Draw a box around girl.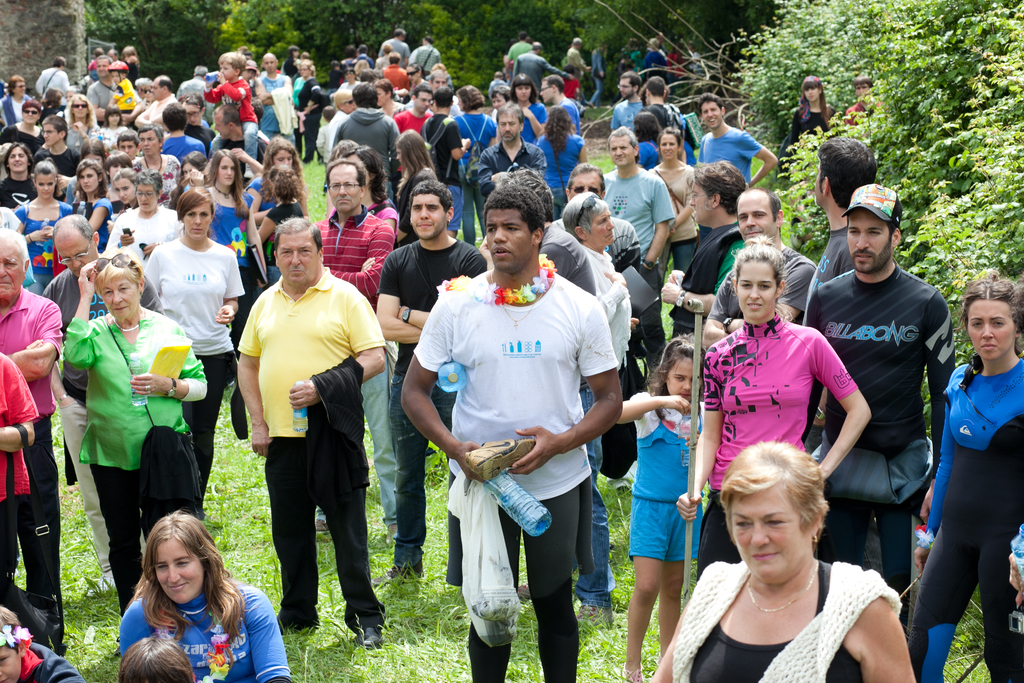
532,106,589,220.
